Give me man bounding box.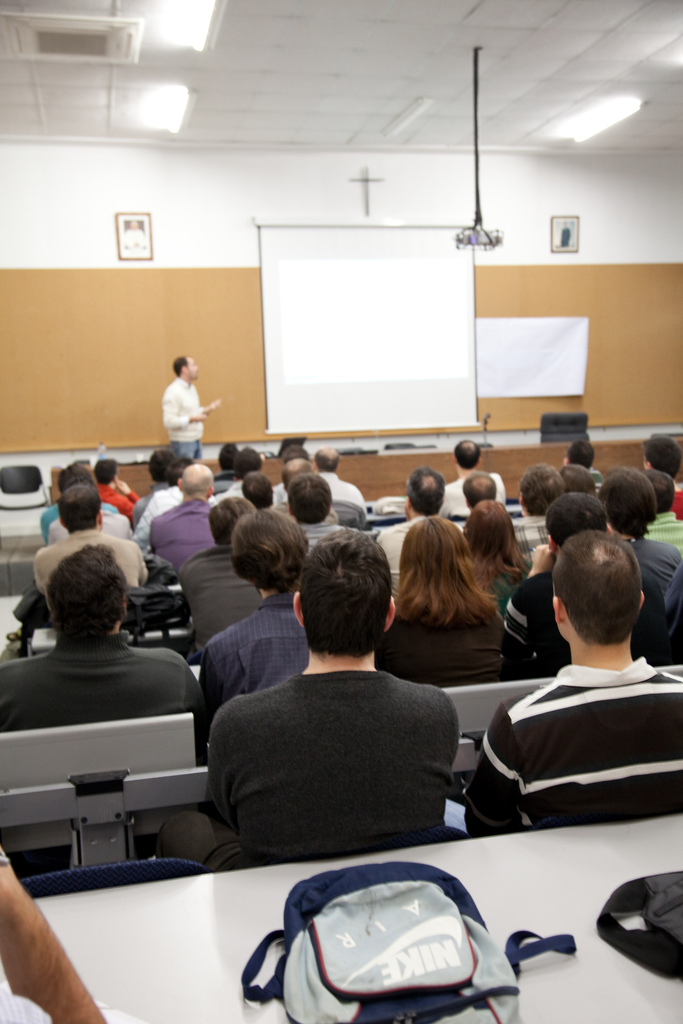
<box>374,463,463,603</box>.
